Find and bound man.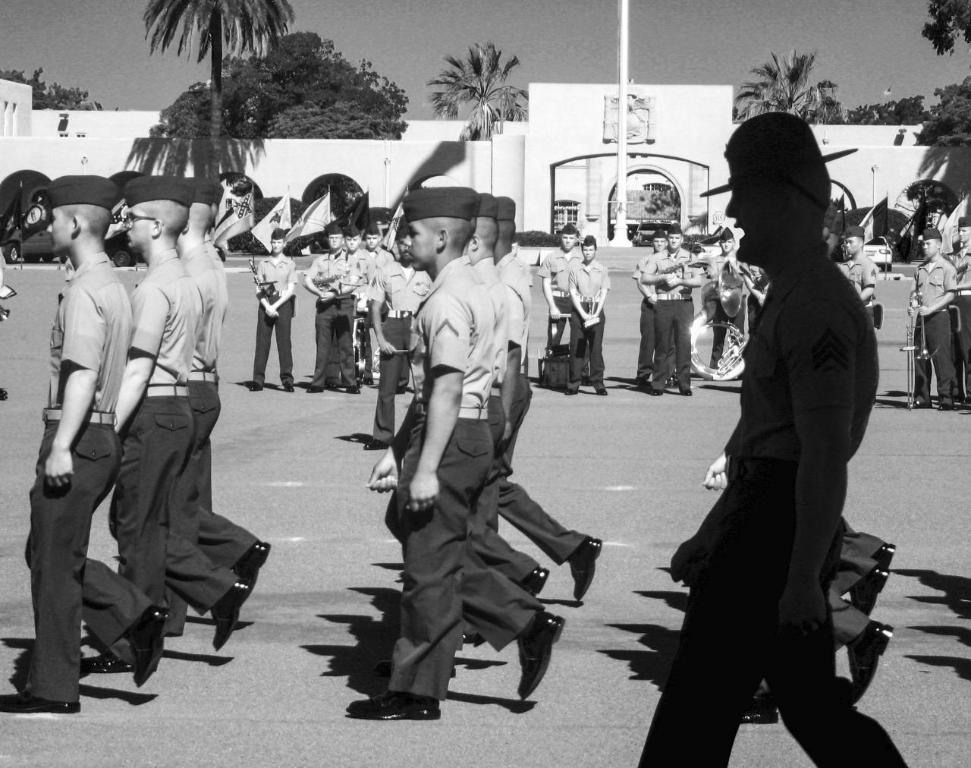
Bound: 903,224,957,411.
